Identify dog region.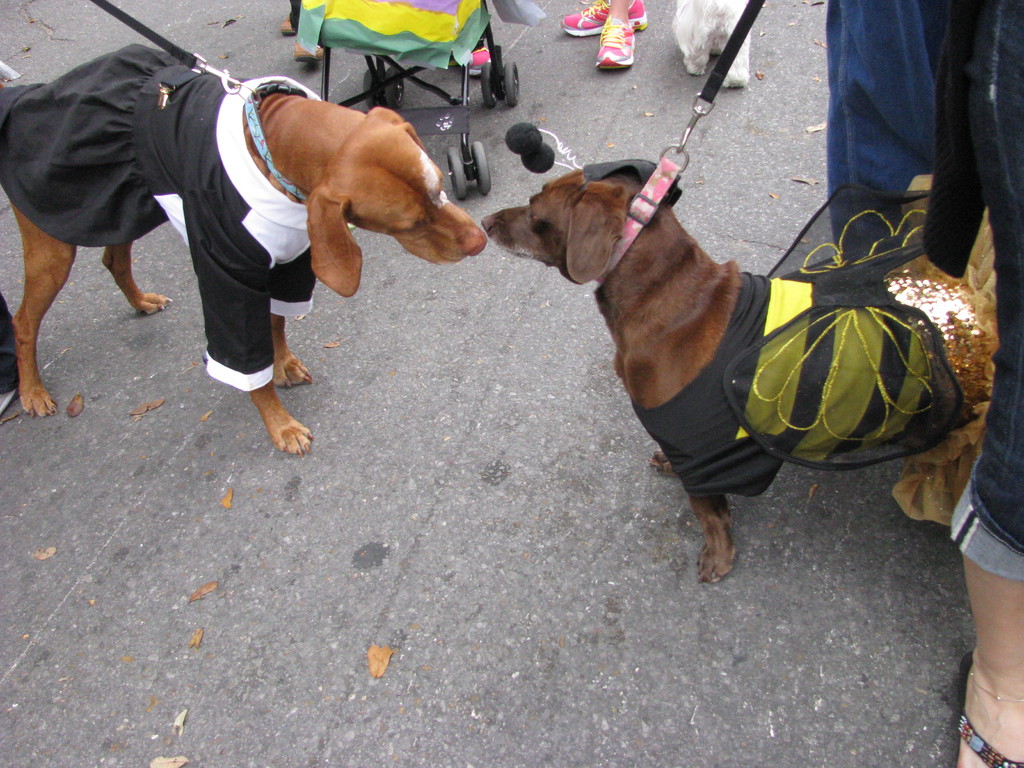
Region: box(477, 156, 1007, 590).
